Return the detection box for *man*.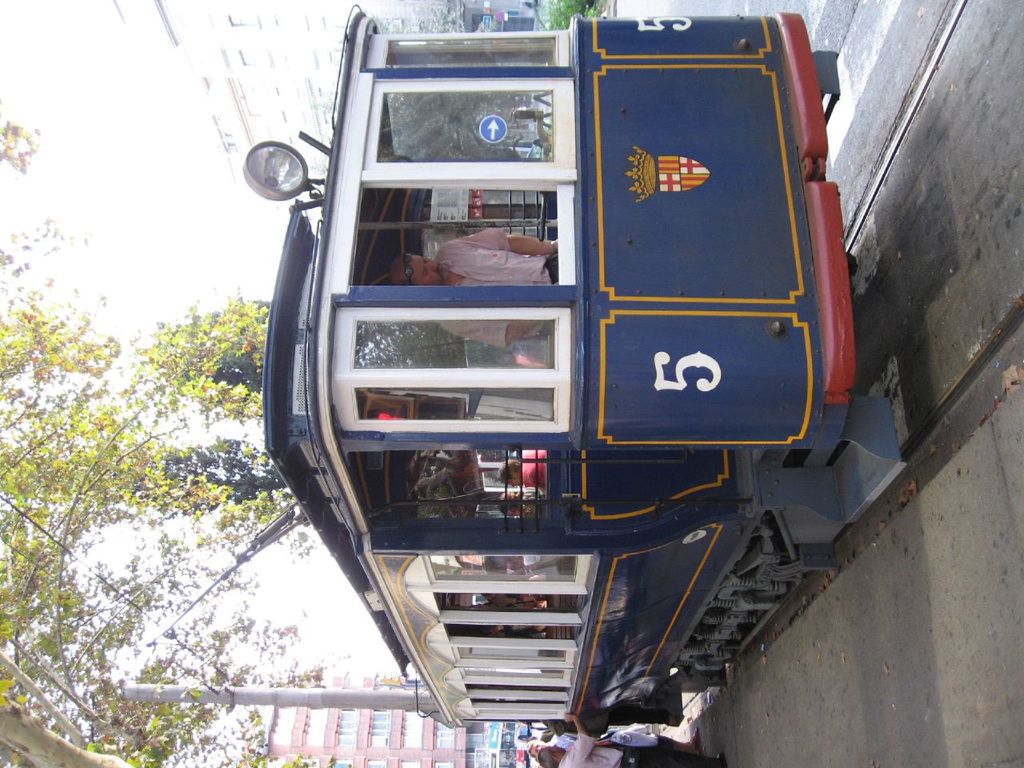
(382, 227, 564, 346).
